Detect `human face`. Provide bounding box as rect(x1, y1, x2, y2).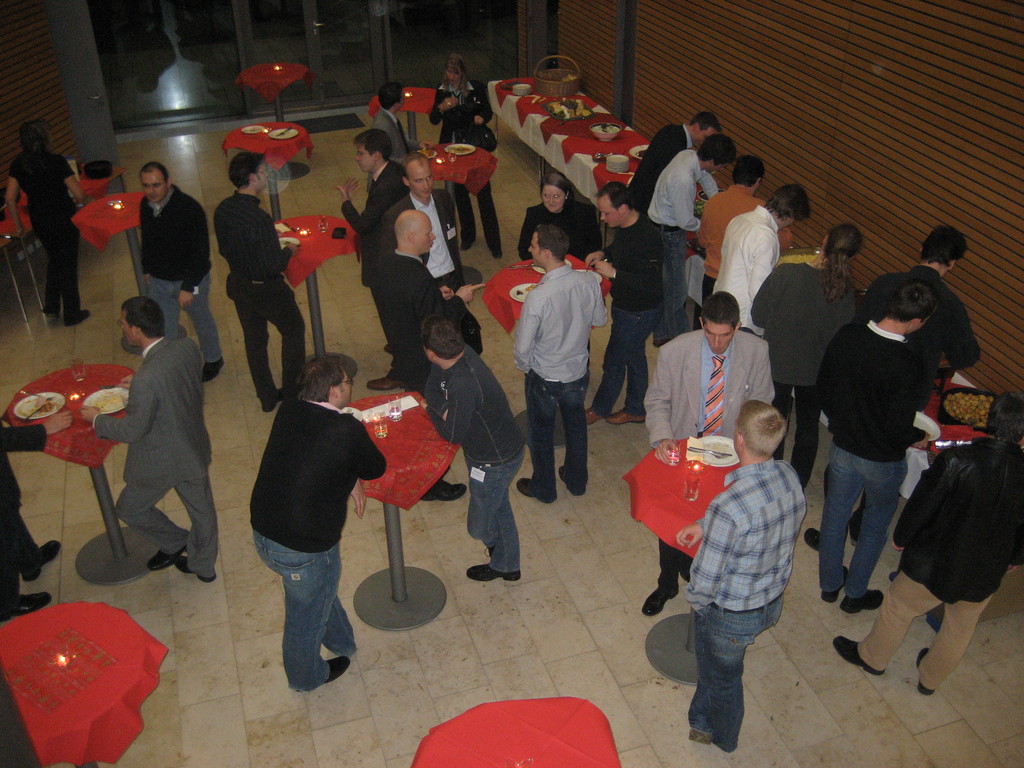
rect(591, 189, 623, 228).
